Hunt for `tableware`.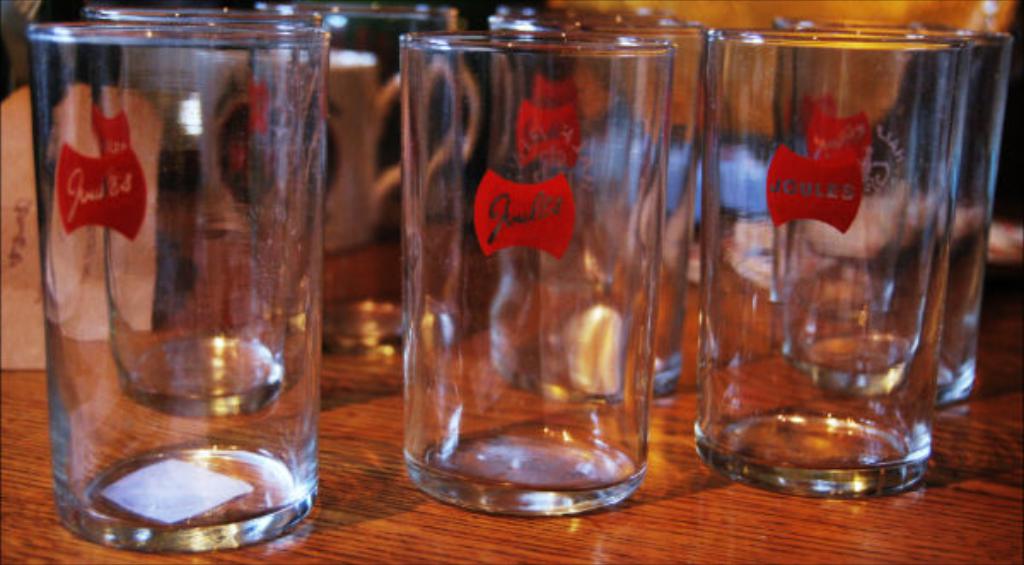
Hunted down at <box>102,2,324,423</box>.
